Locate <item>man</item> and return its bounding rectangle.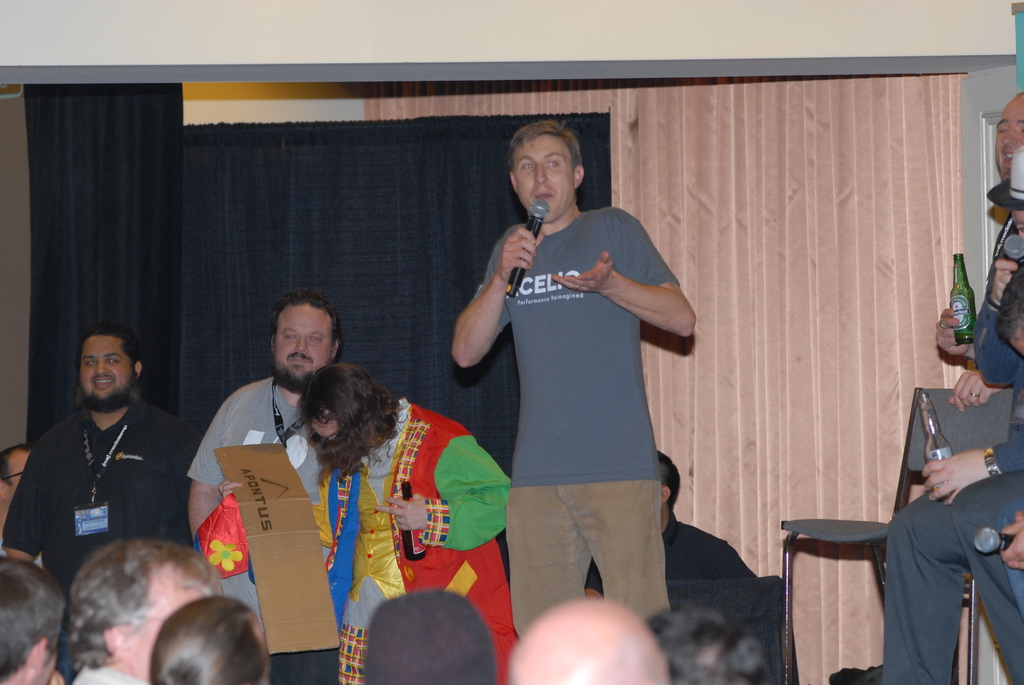
box(575, 439, 761, 587).
